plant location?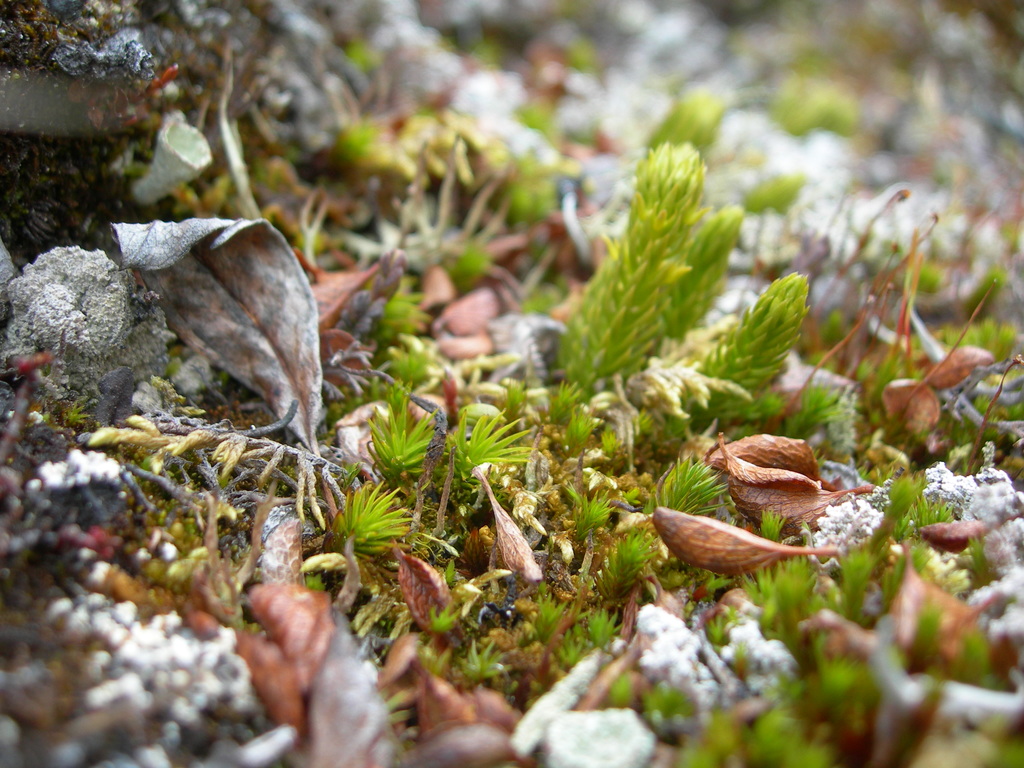
{"left": 83, "top": 405, "right": 459, "bottom": 561}
